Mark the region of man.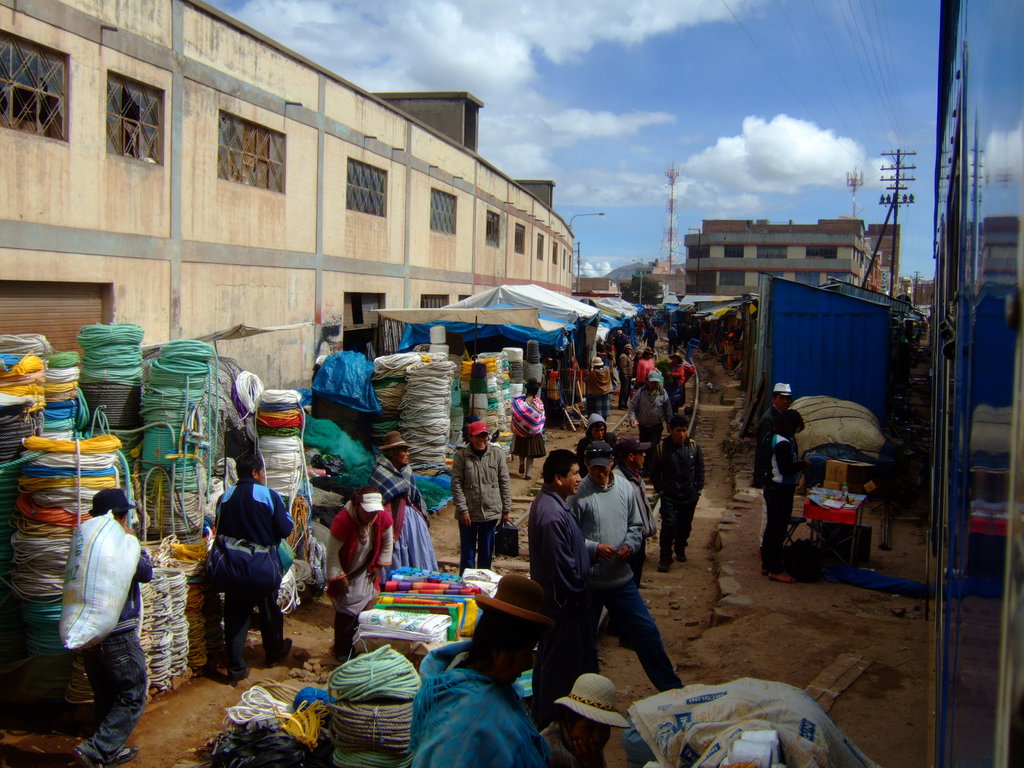
Region: pyautogui.locateOnScreen(627, 373, 673, 476).
